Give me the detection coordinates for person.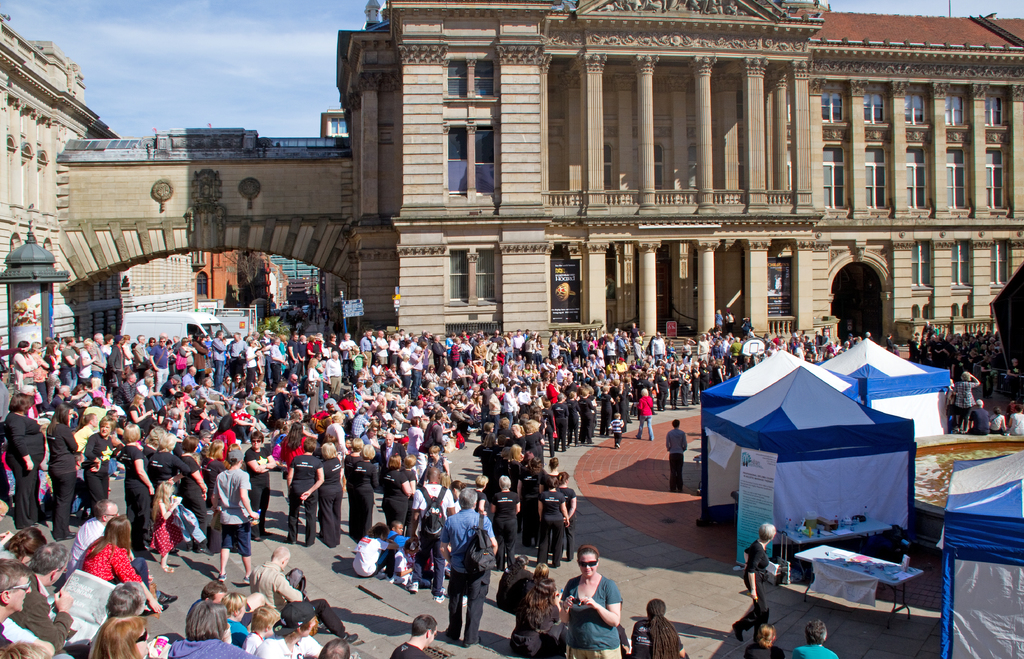
locate(637, 386, 654, 452).
